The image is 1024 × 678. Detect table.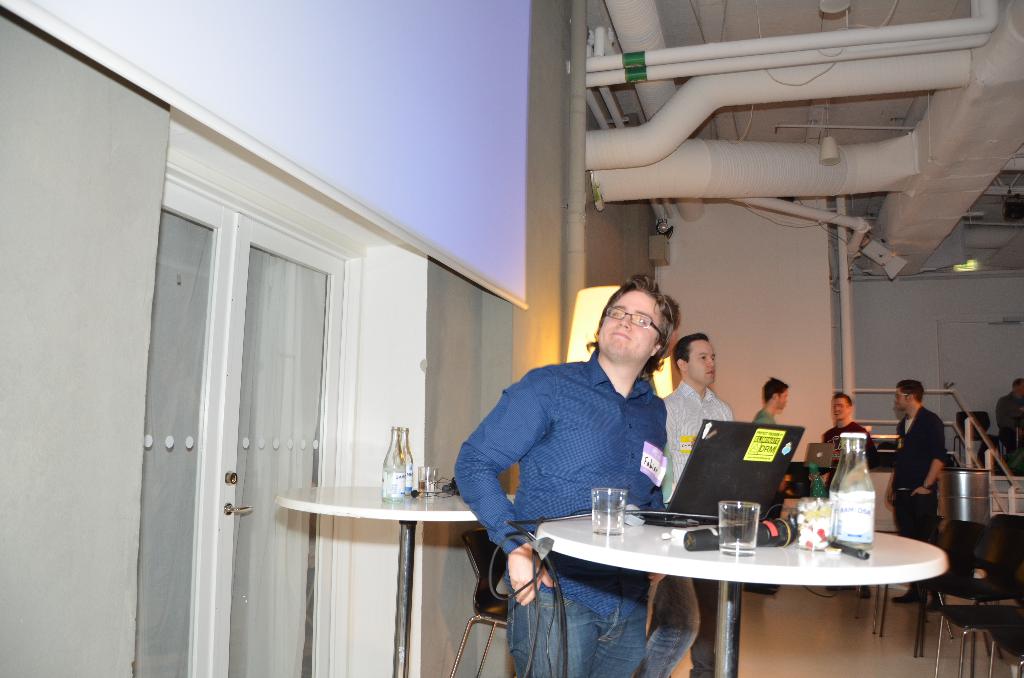
Detection: BBox(280, 488, 514, 677).
